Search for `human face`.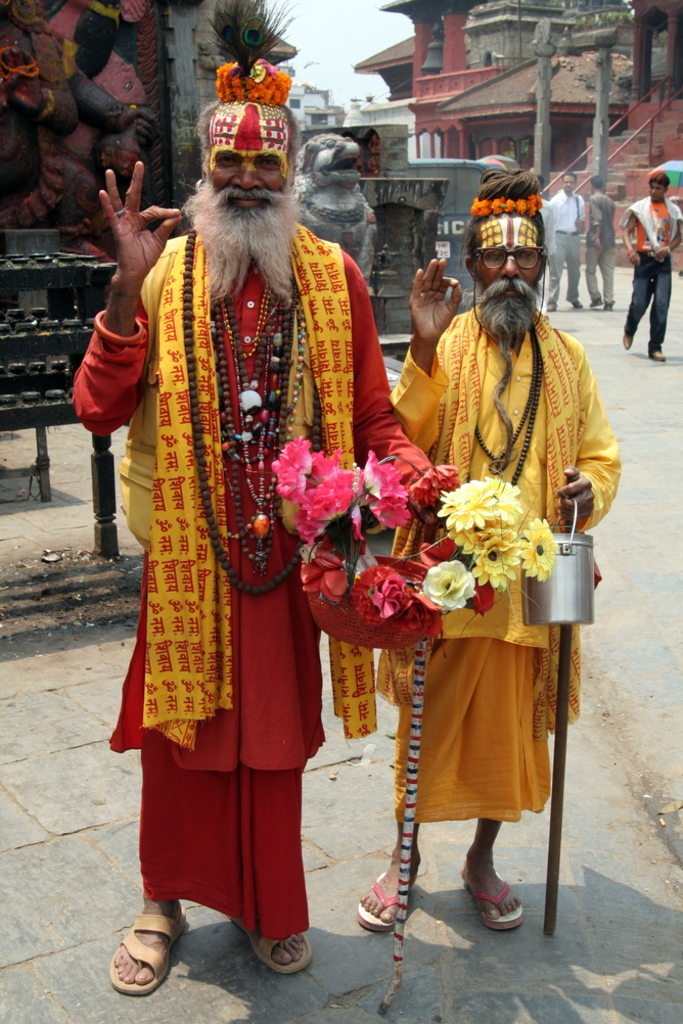
Found at {"left": 649, "top": 183, "right": 664, "bottom": 197}.
